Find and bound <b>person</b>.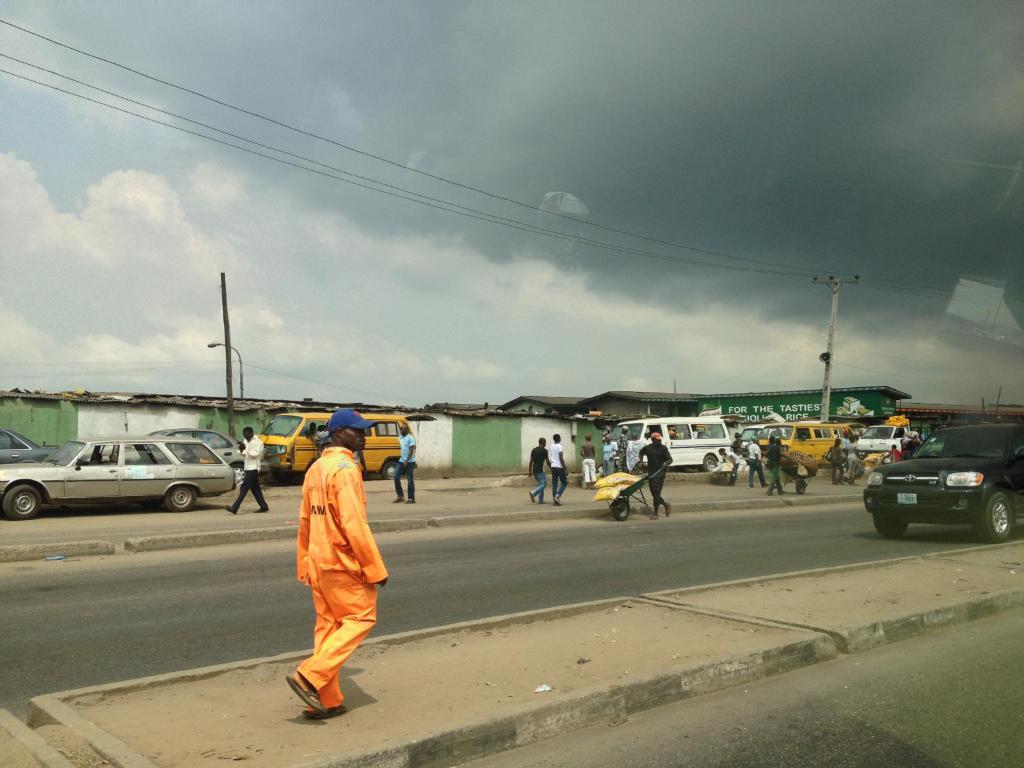
Bound: [822,435,851,481].
